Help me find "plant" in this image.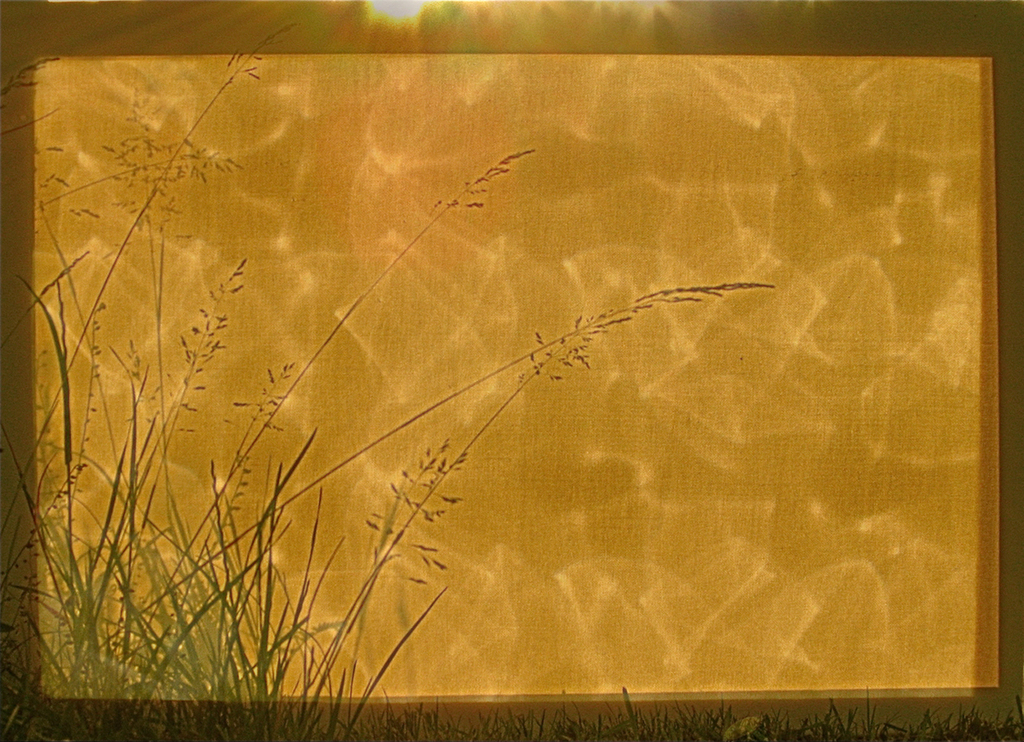
Found it: left=89, top=25, right=977, bottom=722.
